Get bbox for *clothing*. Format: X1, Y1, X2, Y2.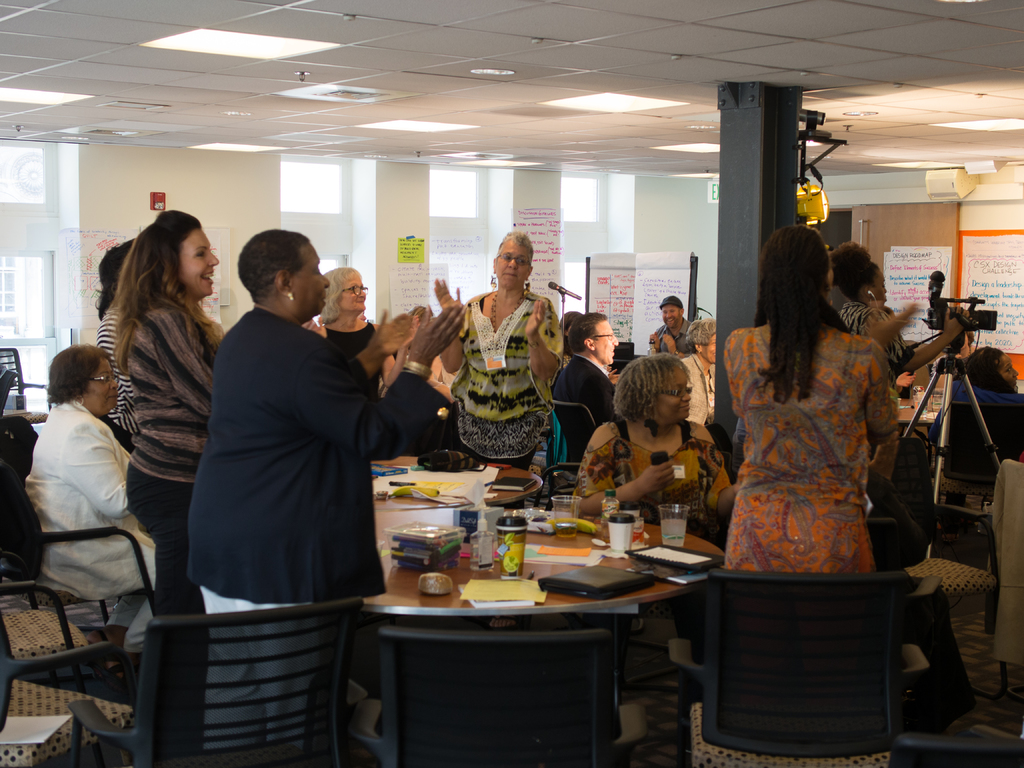
943, 374, 1023, 485.
